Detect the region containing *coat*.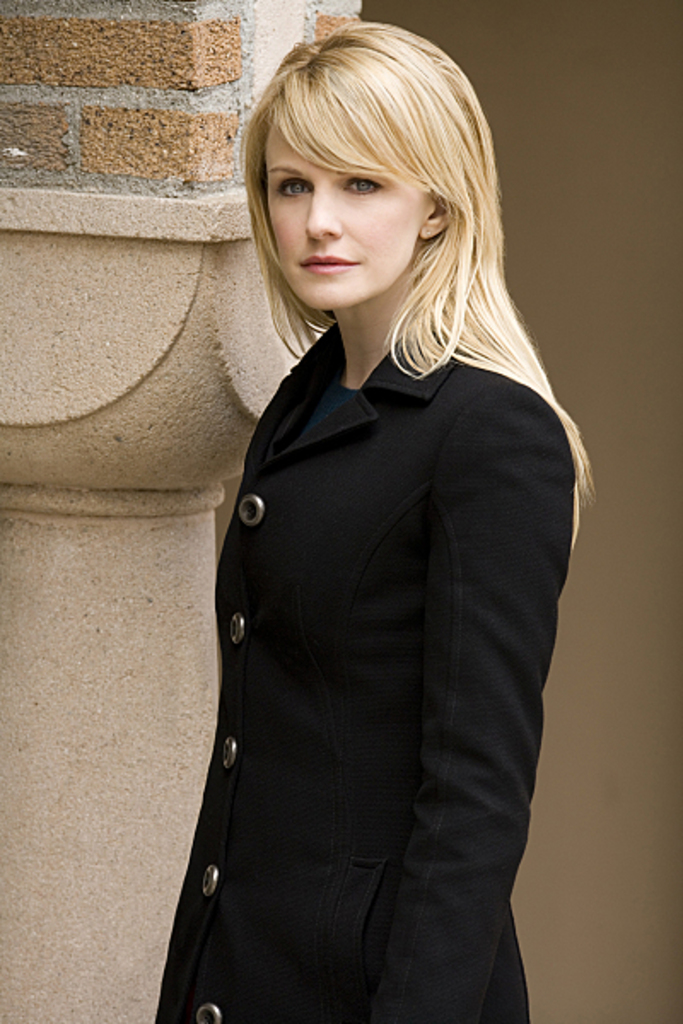
bbox(150, 319, 536, 1021).
